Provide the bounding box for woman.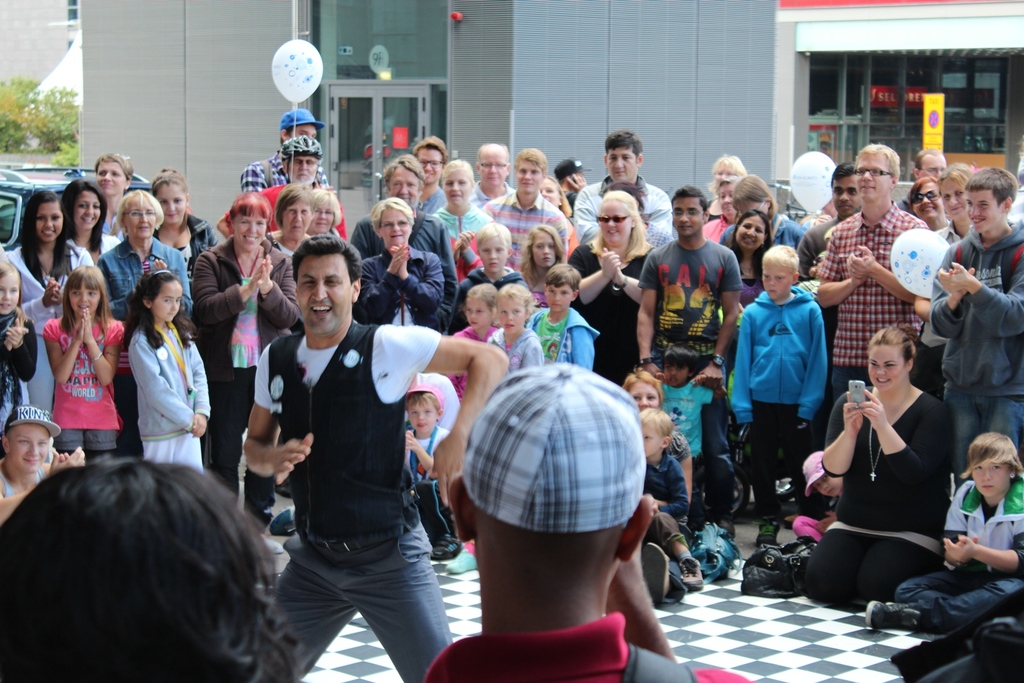
[937,161,984,250].
